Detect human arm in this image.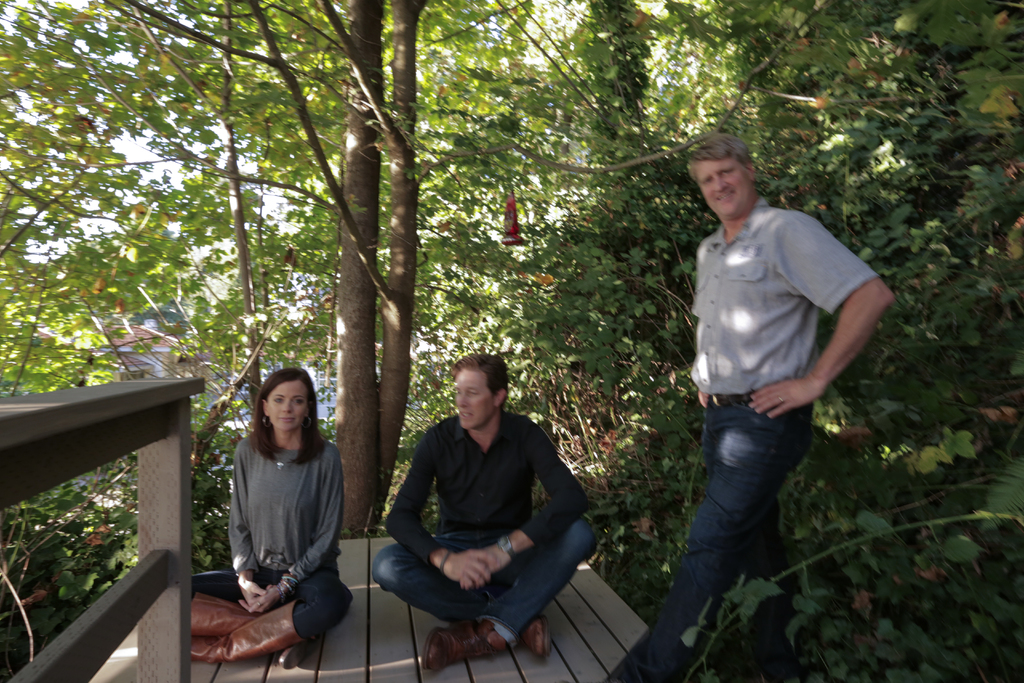
Detection: locate(223, 451, 273, 607).
